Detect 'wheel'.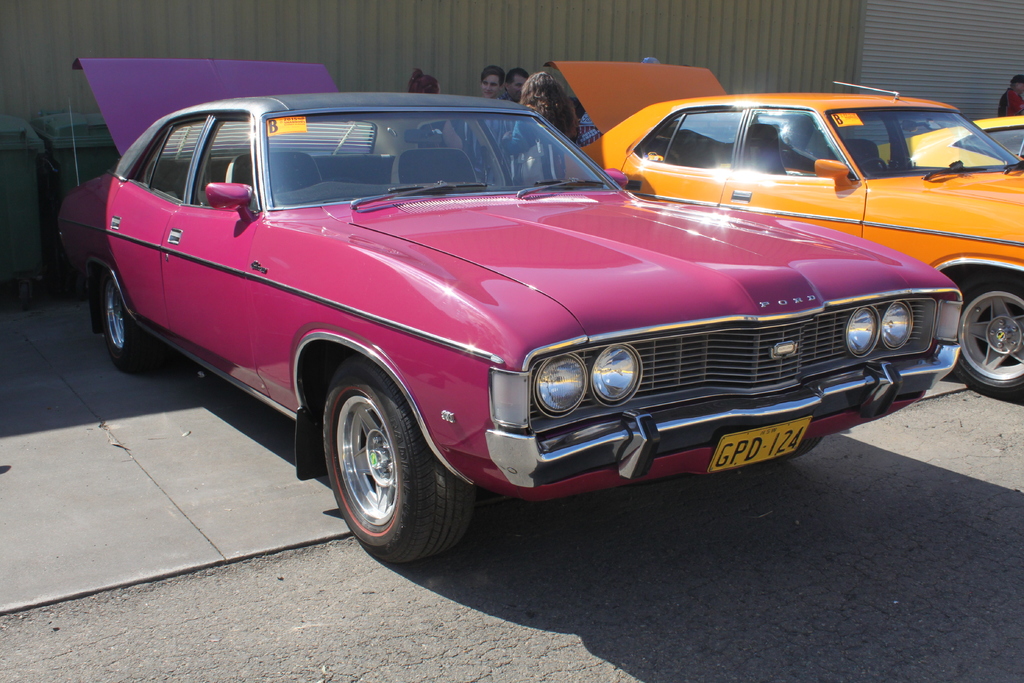
Detected at bbox=(99, 262, 173, 371).
